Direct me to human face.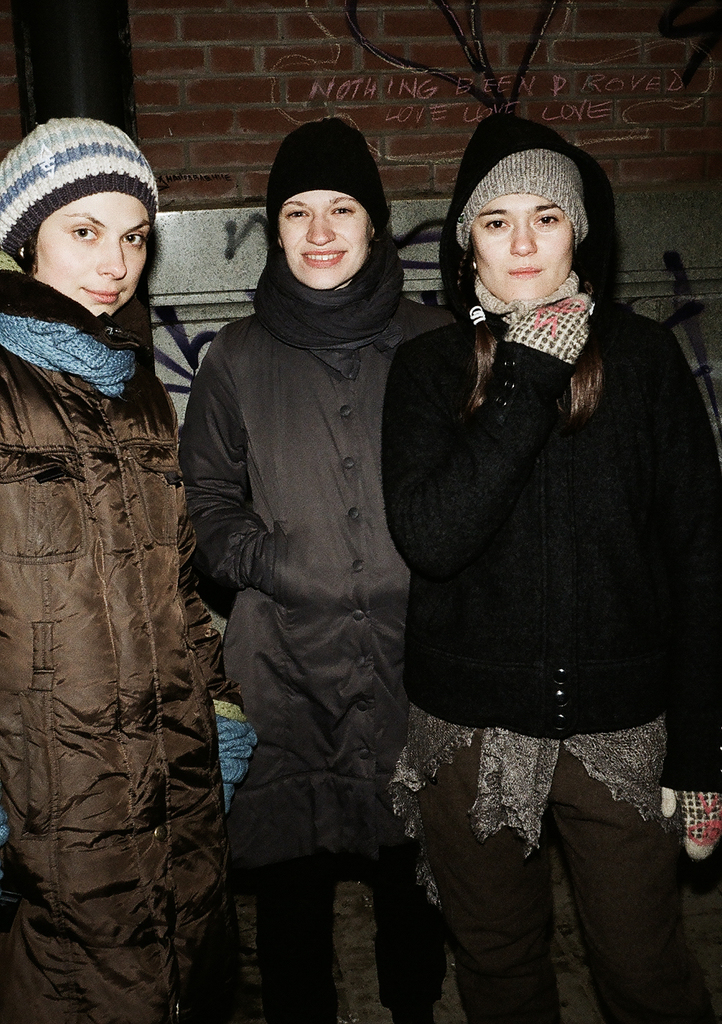
Direction: crop(39, 182, 141, 312).
